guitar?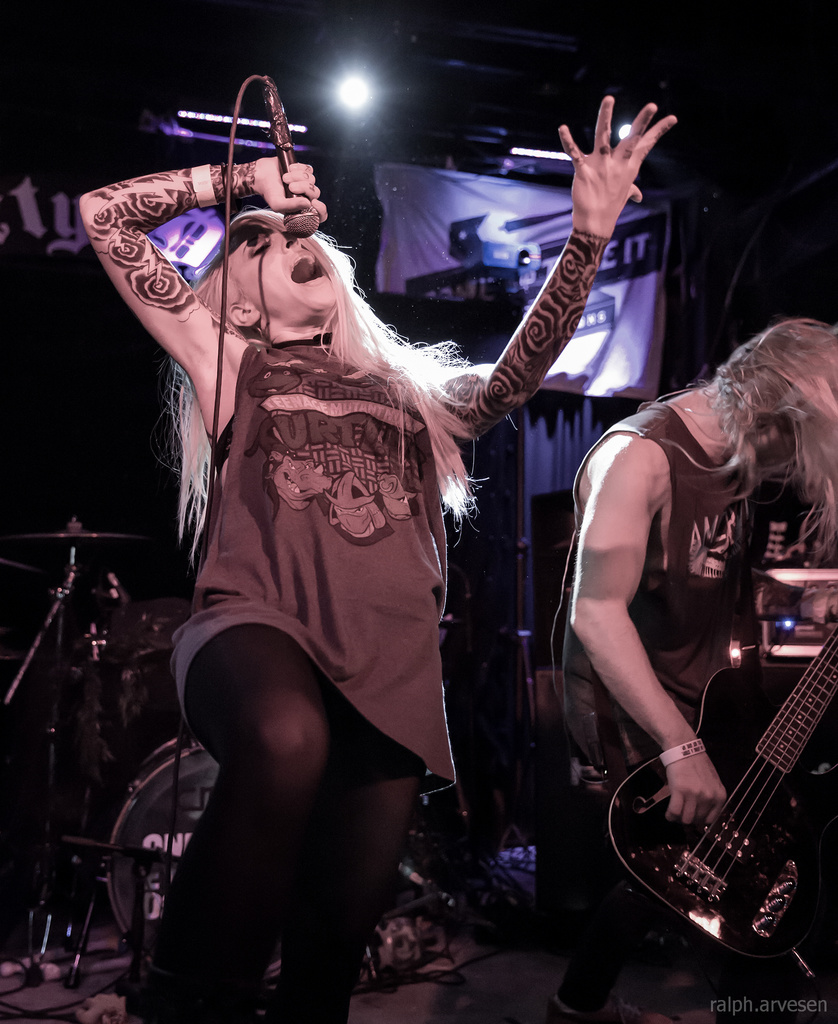
602:610:837:988
